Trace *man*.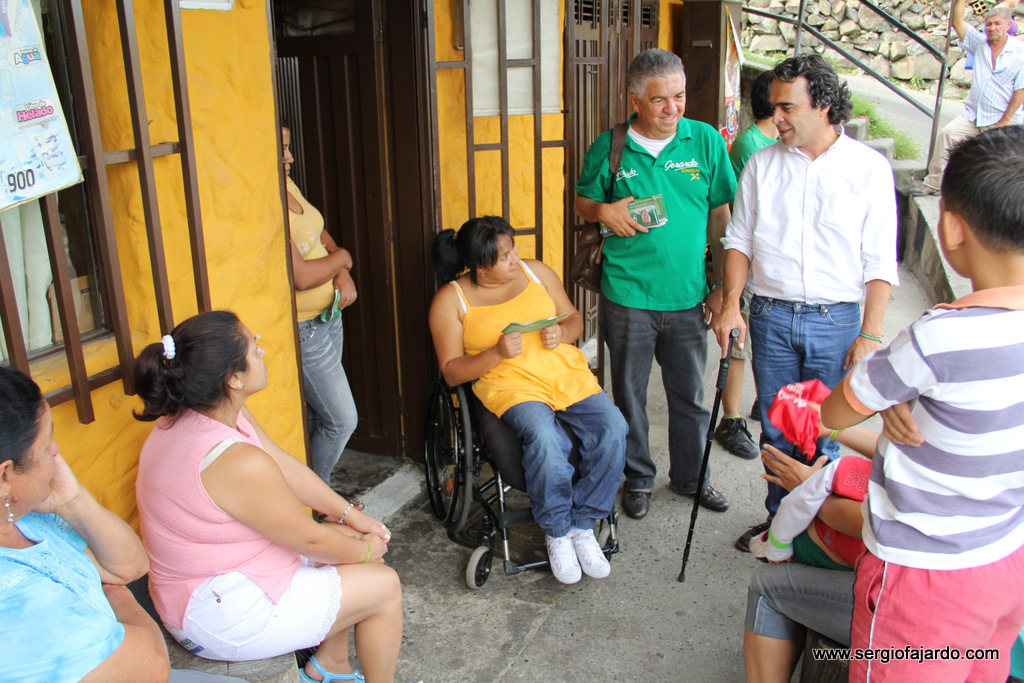
Traced to <region>581, 57, 749, 537</region>.
